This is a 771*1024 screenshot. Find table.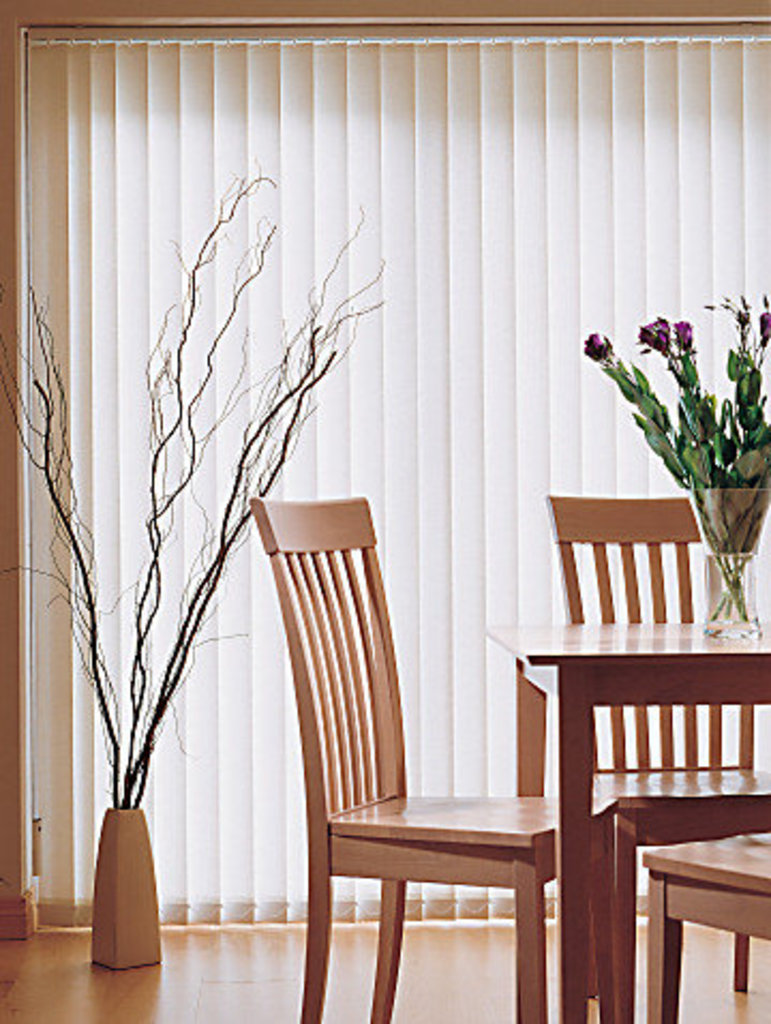
Bounding box: (531,587,767,1003).
